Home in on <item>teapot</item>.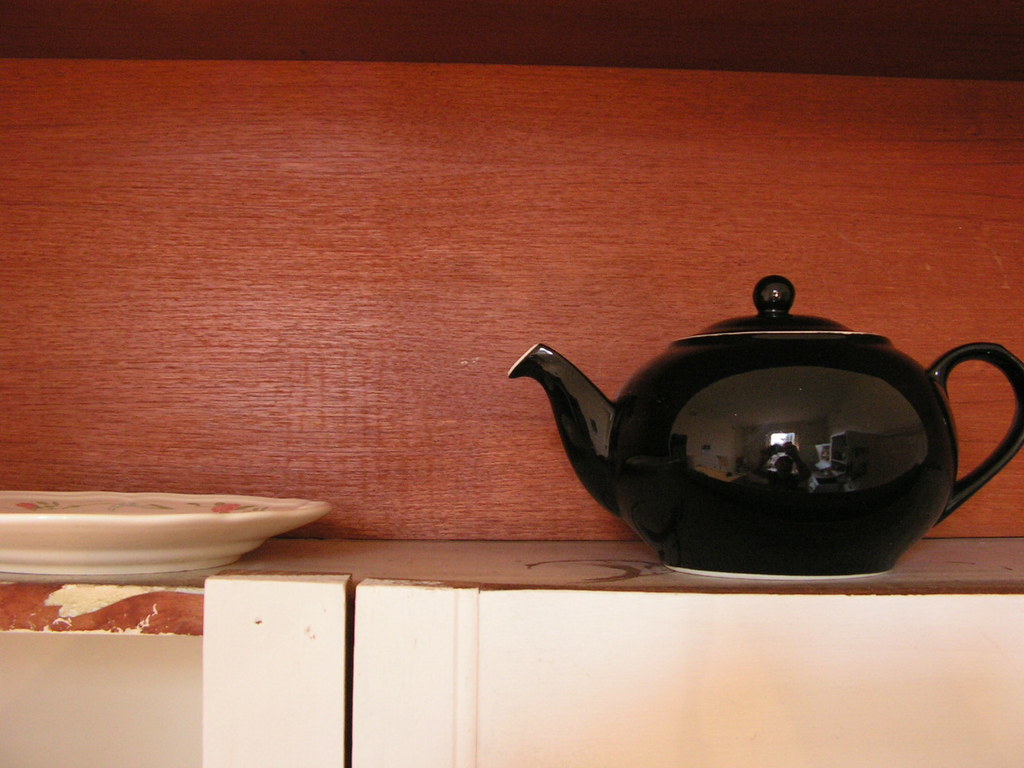
Homed in at 508,274,1023,582.
